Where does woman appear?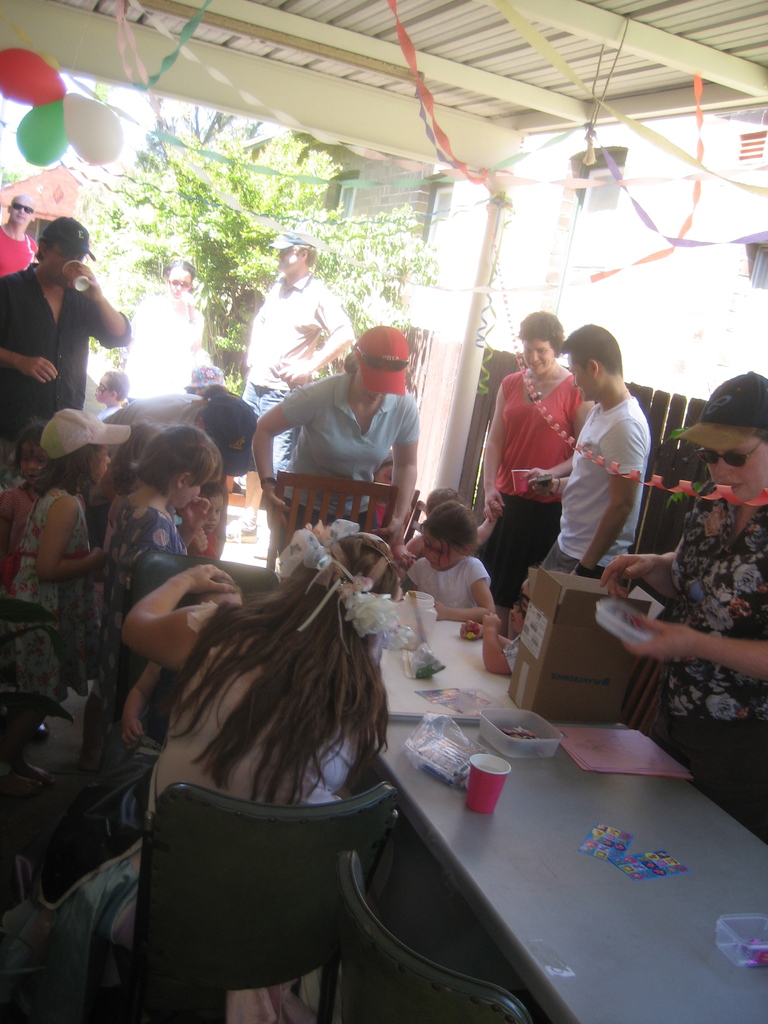
Appears at bbox=(477, 309, 593, 638).
